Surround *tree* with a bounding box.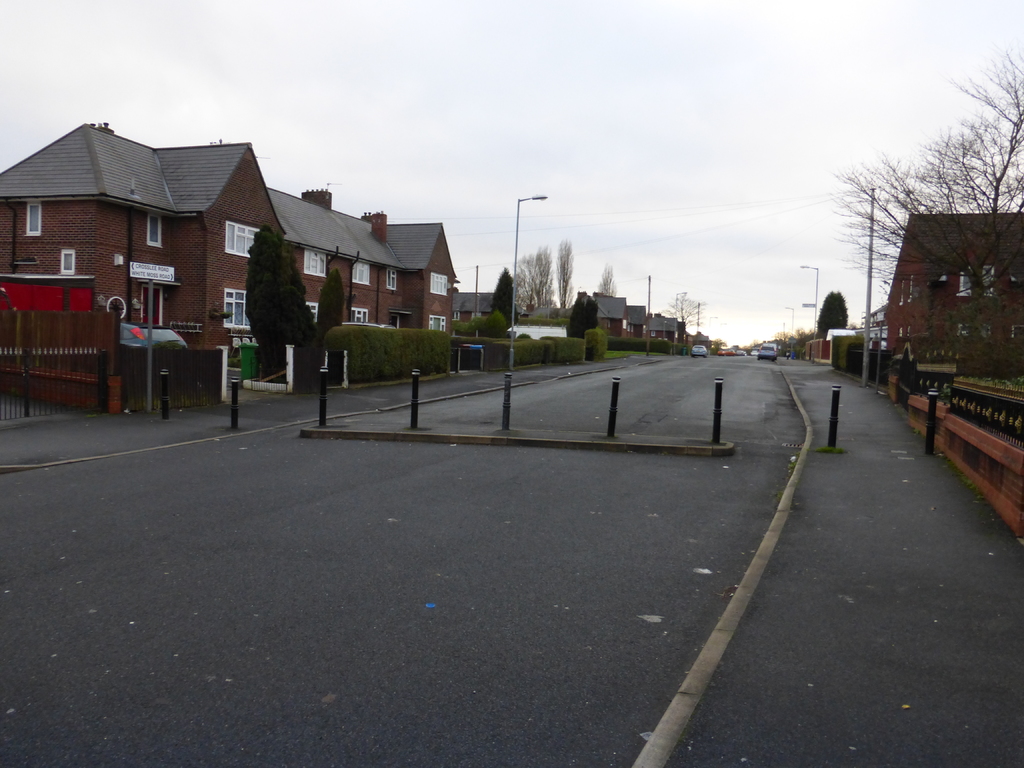
bbox=(489, 260, 522, 332).
